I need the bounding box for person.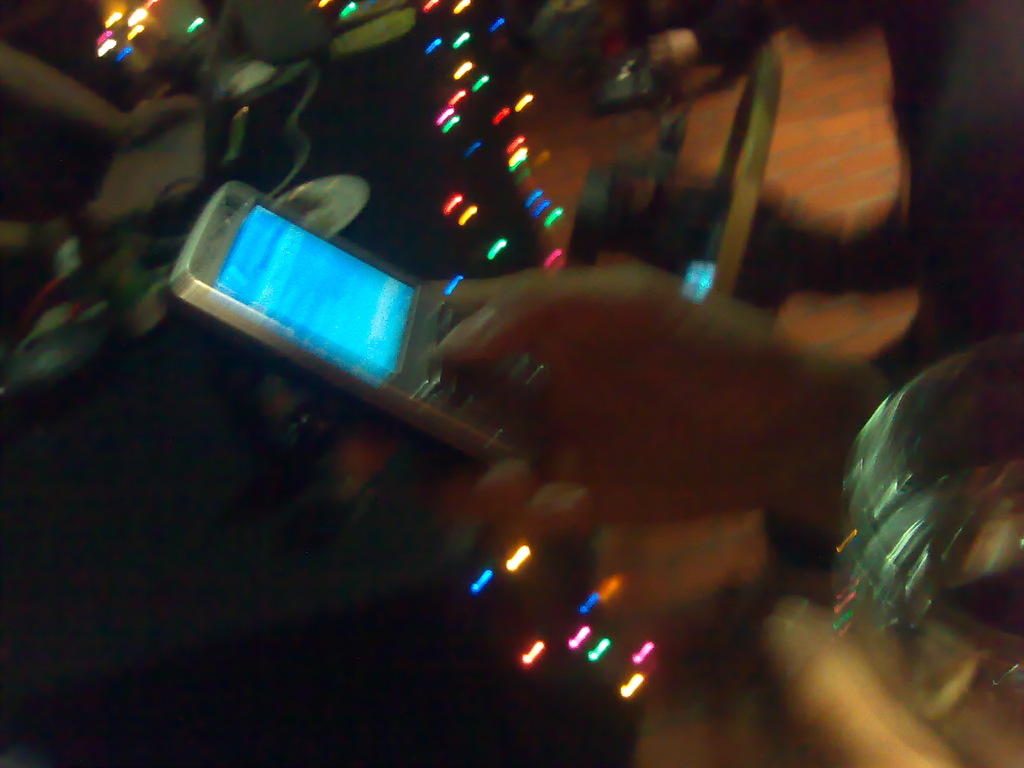
Here it is: BBox(0, 42, 198, 305).
